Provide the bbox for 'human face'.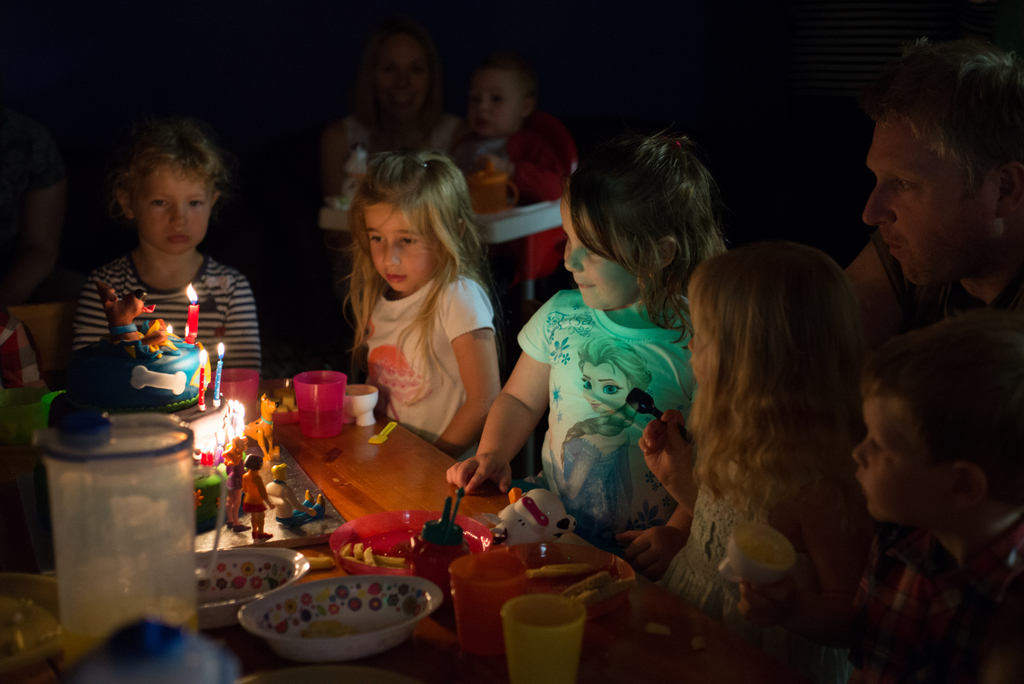
x1=136, y1=161, x2=209, y2=258.
